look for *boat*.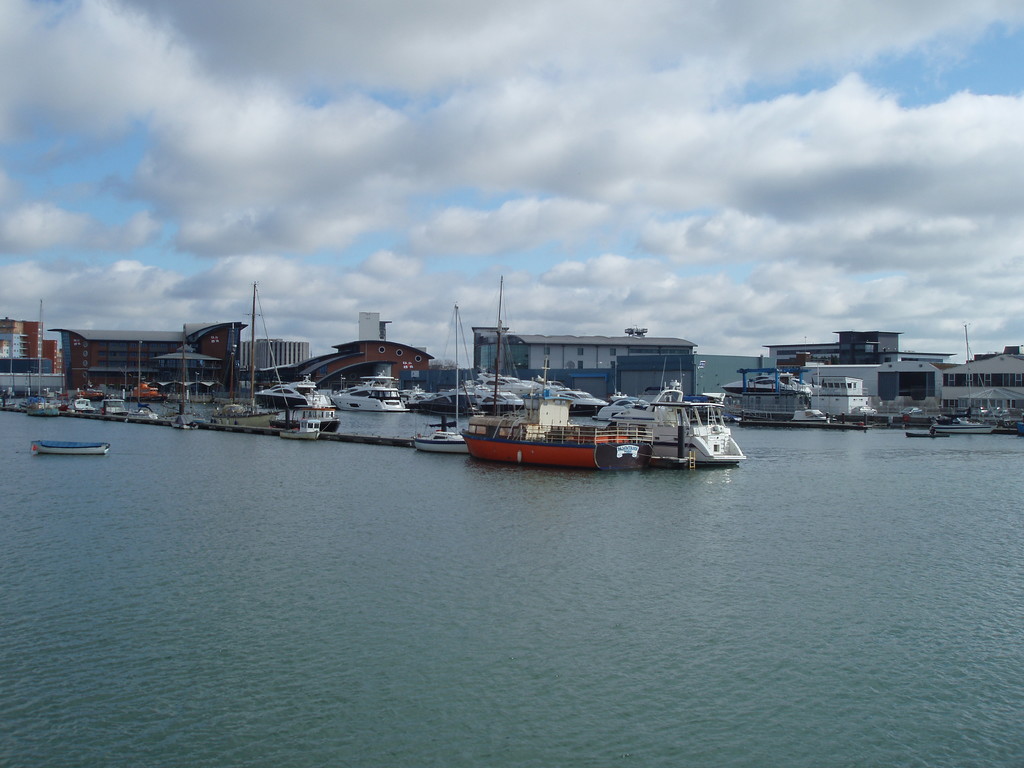
Found: [599, 380, 749, 472].
